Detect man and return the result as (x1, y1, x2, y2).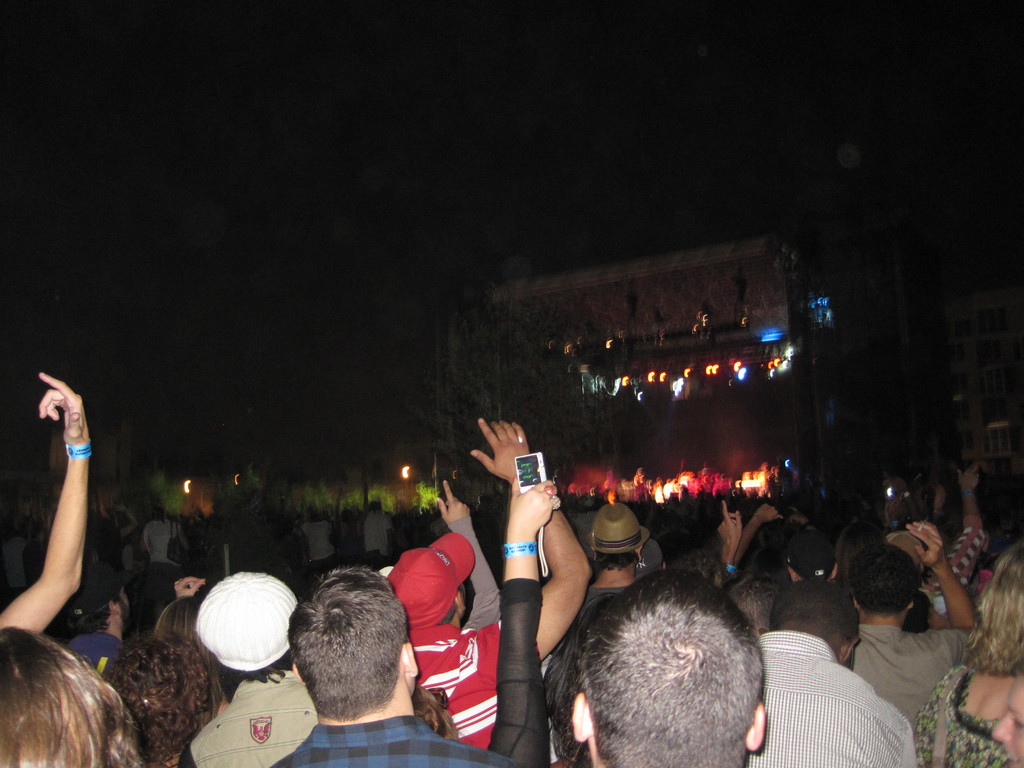
(266, 564, 524, 767).
